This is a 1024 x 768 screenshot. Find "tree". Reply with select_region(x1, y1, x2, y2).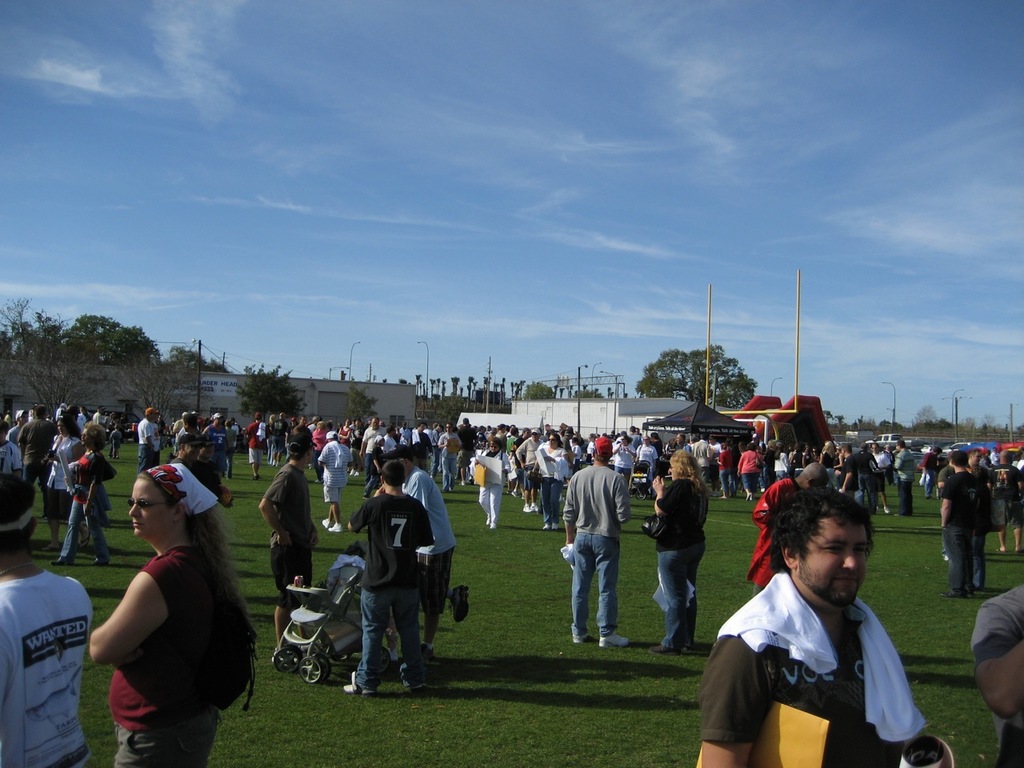
select_region(571, 386, 609, 400).
